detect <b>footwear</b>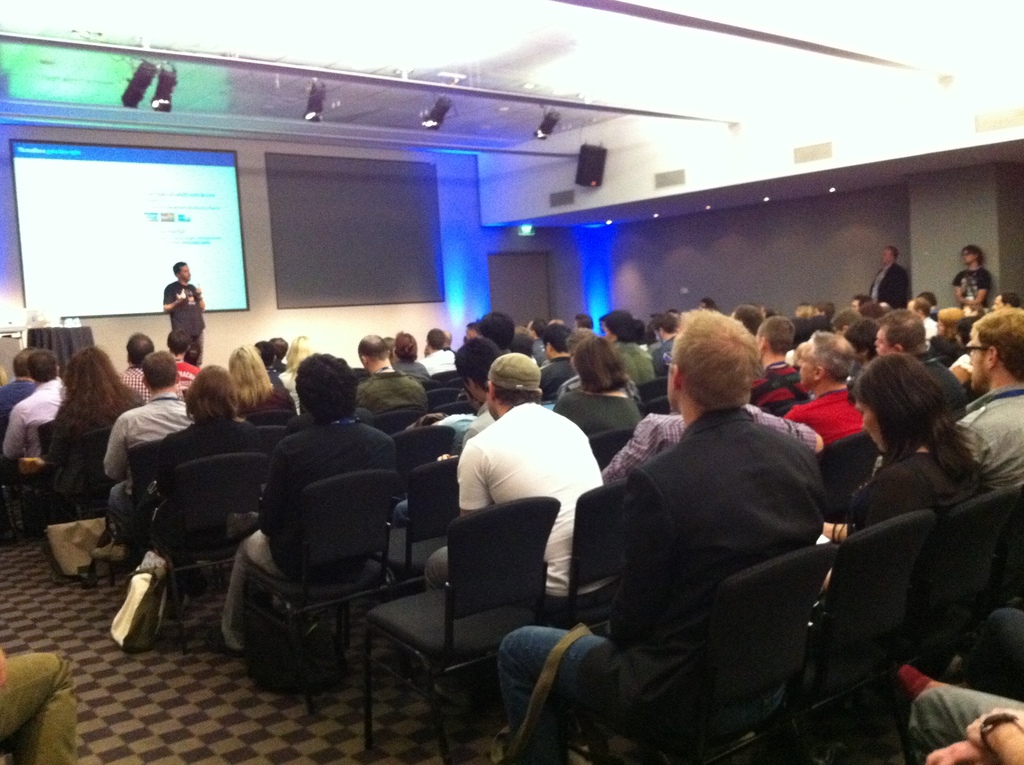
region(506, 738, 572, 764)
